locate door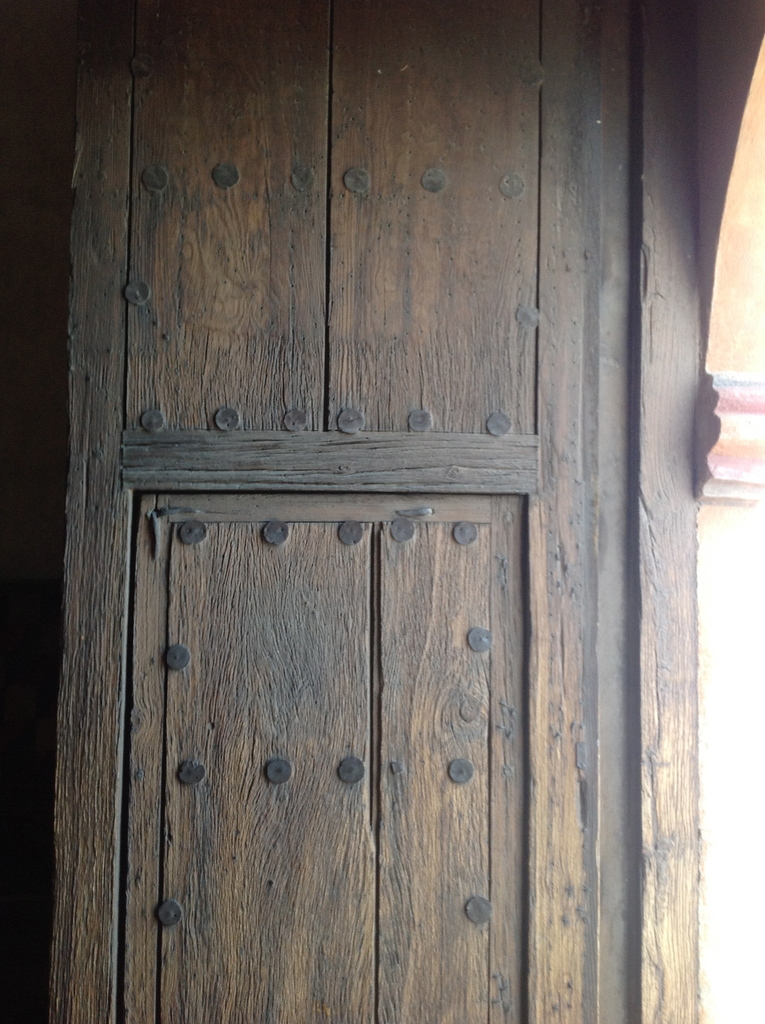
[19, 0, 652, 1018]
